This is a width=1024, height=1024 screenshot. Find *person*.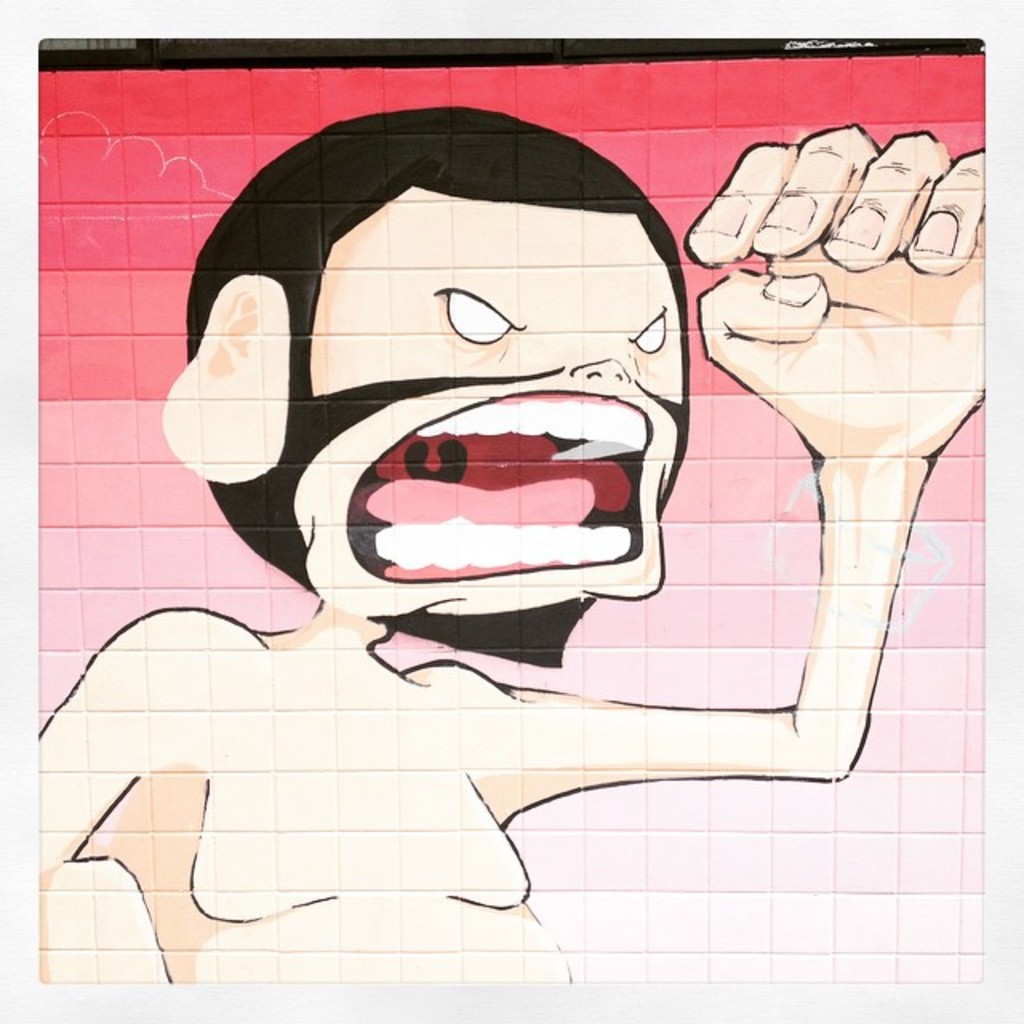
Bounding box: x1=43 y1=102 x2=986 y2=982.
